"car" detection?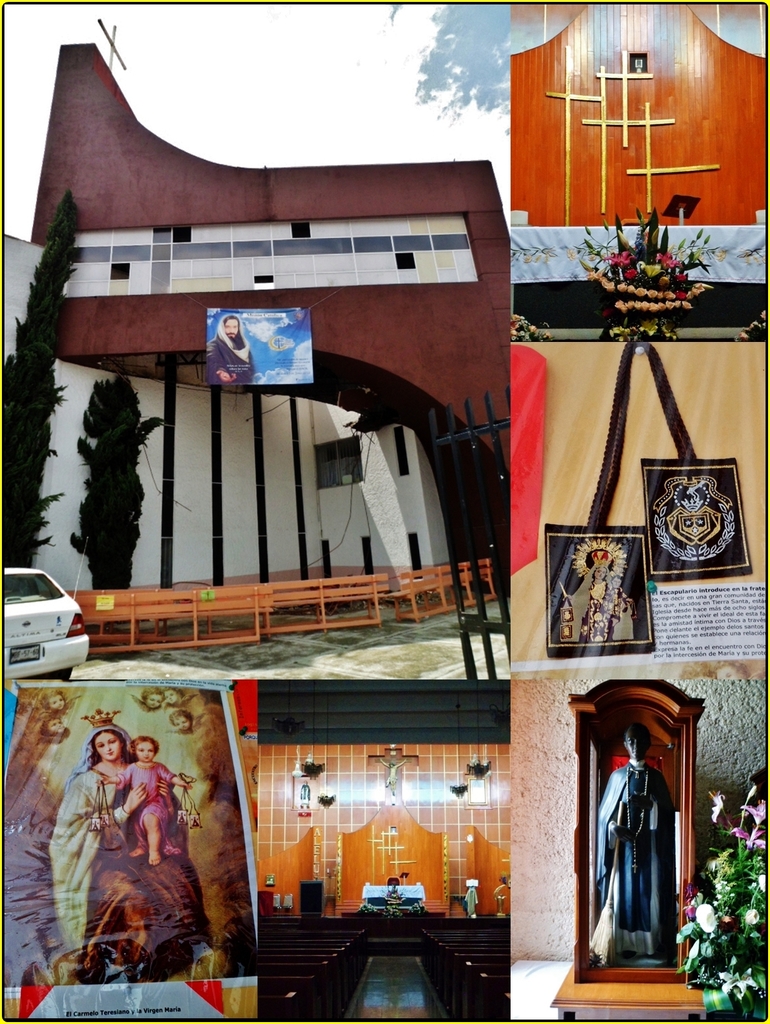
left=0, top=568, right=102, bottom=681
